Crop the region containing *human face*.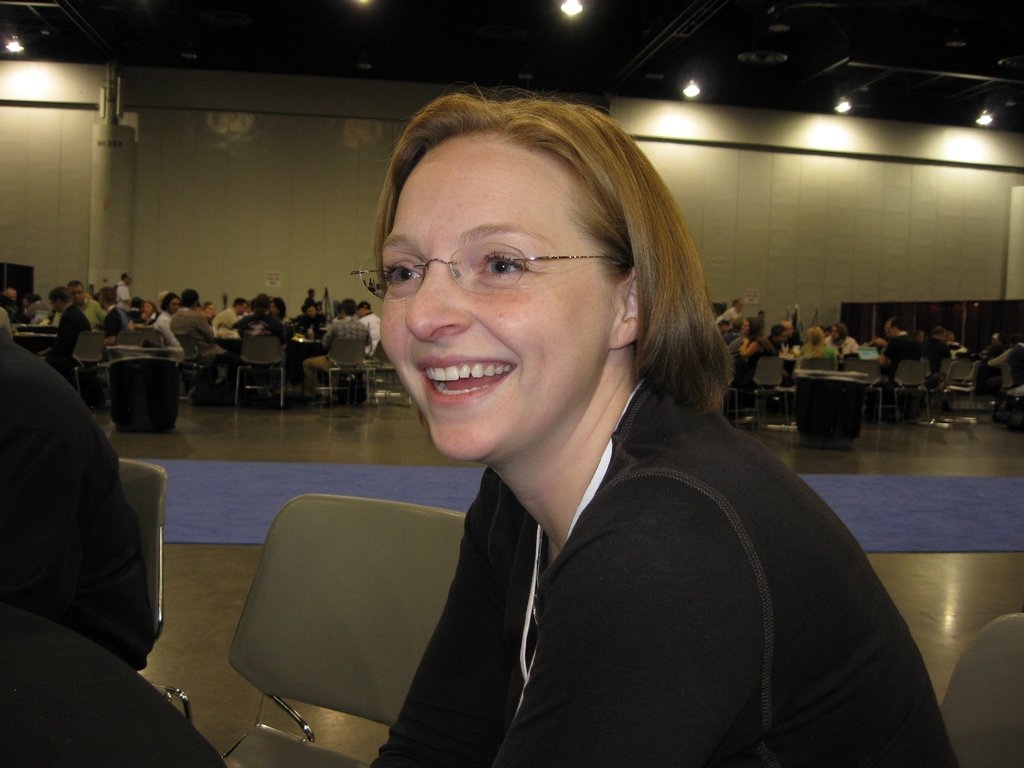
Crop region: [203, 303, 216, 319].
